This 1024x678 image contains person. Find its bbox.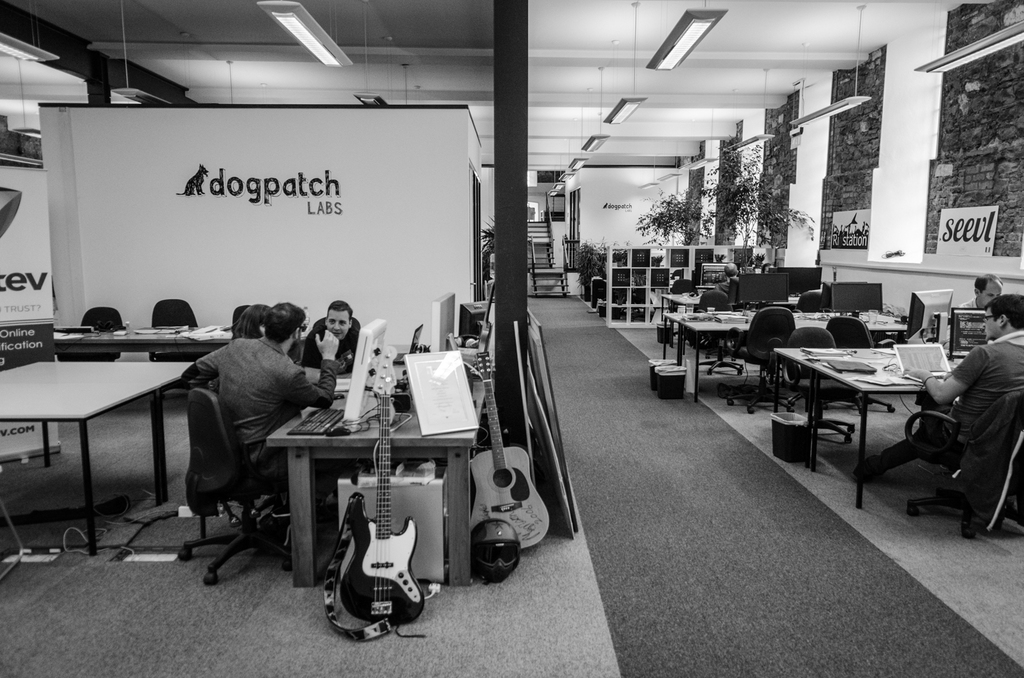
x1=905 y1=294 x2=1023 y2=532.
